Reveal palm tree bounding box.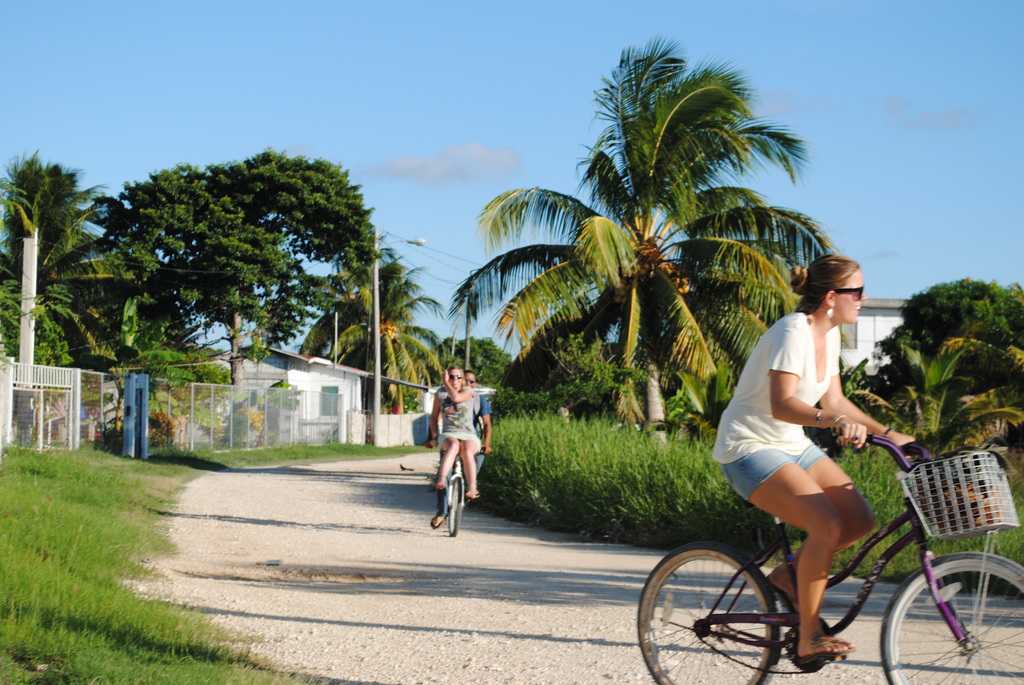
Revealed: detection(446, 43, 865, 491).
